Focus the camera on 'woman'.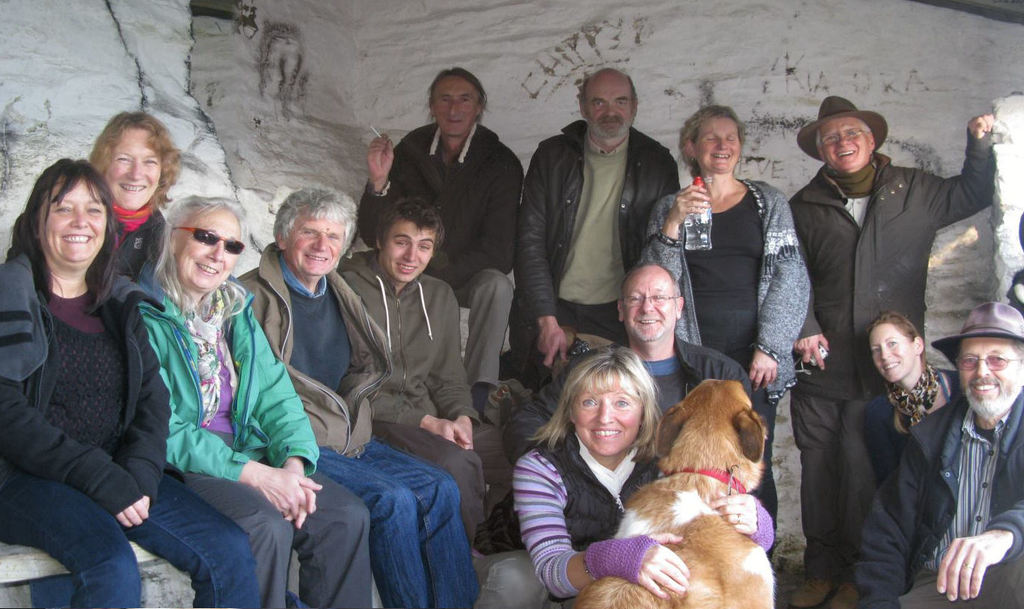
Focus region: 0 156 263 607.
